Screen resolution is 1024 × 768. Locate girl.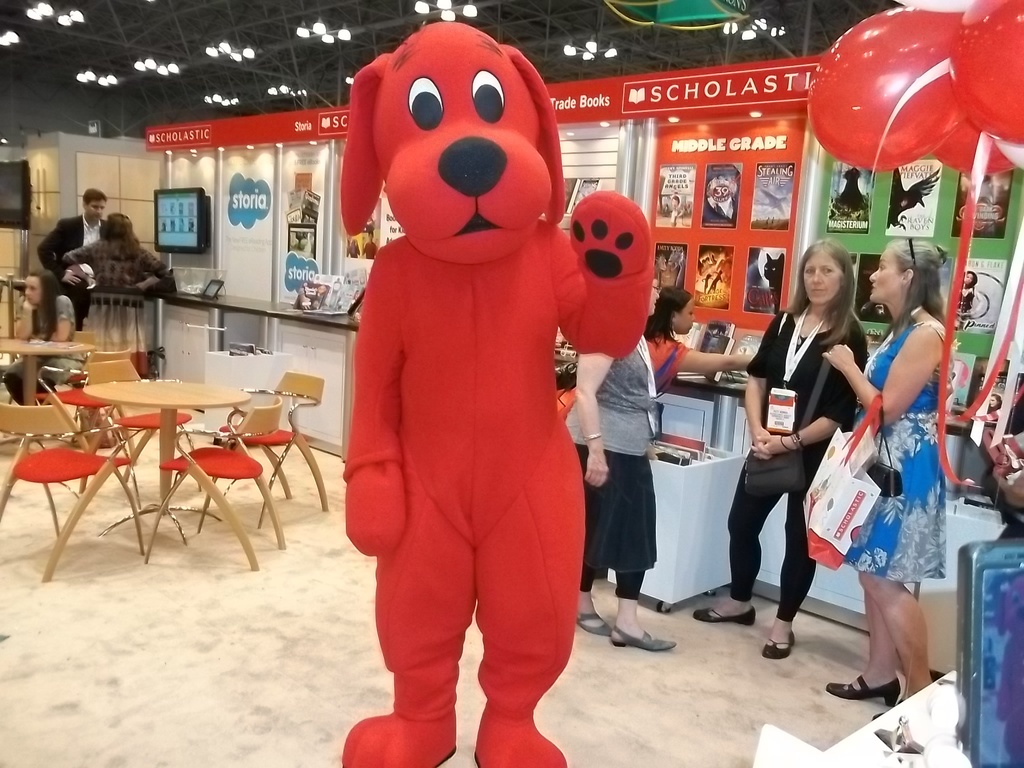
(x1=643, y1=294, x2=759, y2=372).
